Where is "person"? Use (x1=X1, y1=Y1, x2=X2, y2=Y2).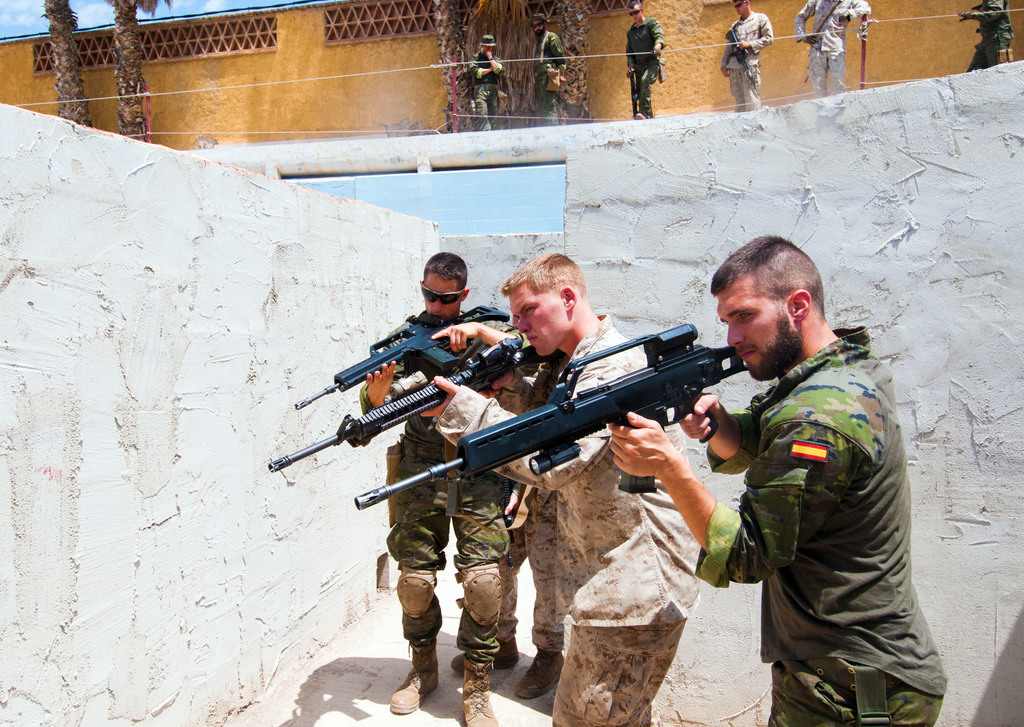
(x1=463, y1=31, x2=505, y2=130).
